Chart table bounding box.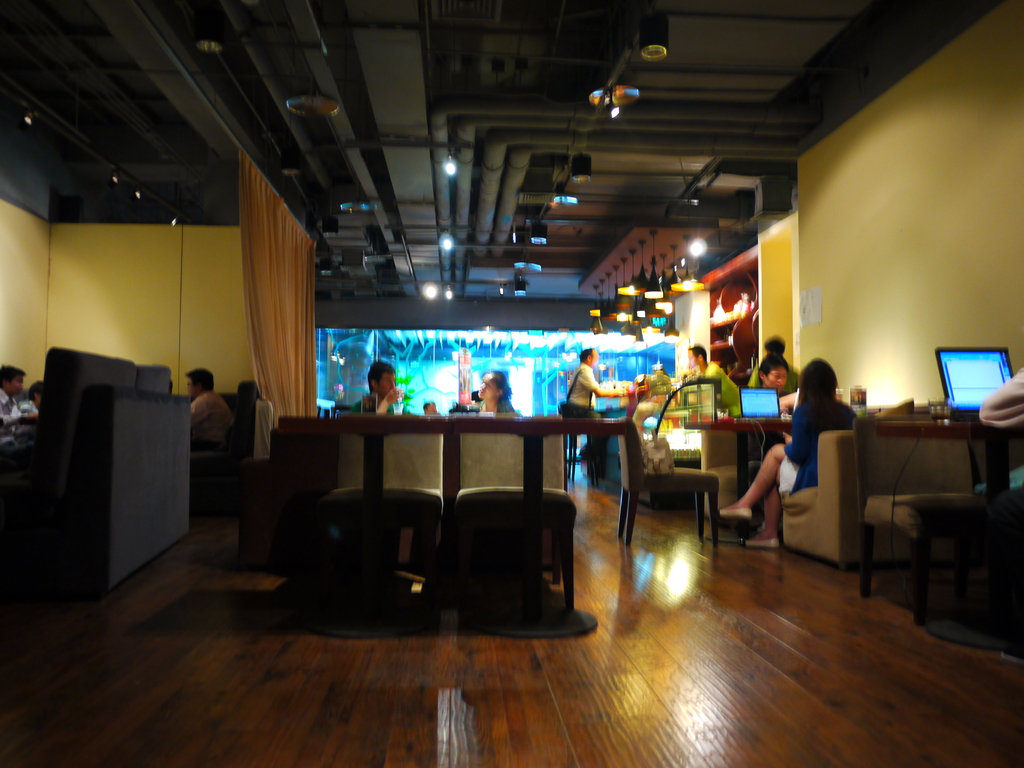
Charted: bbox=(863, 413, 1023, 621).
